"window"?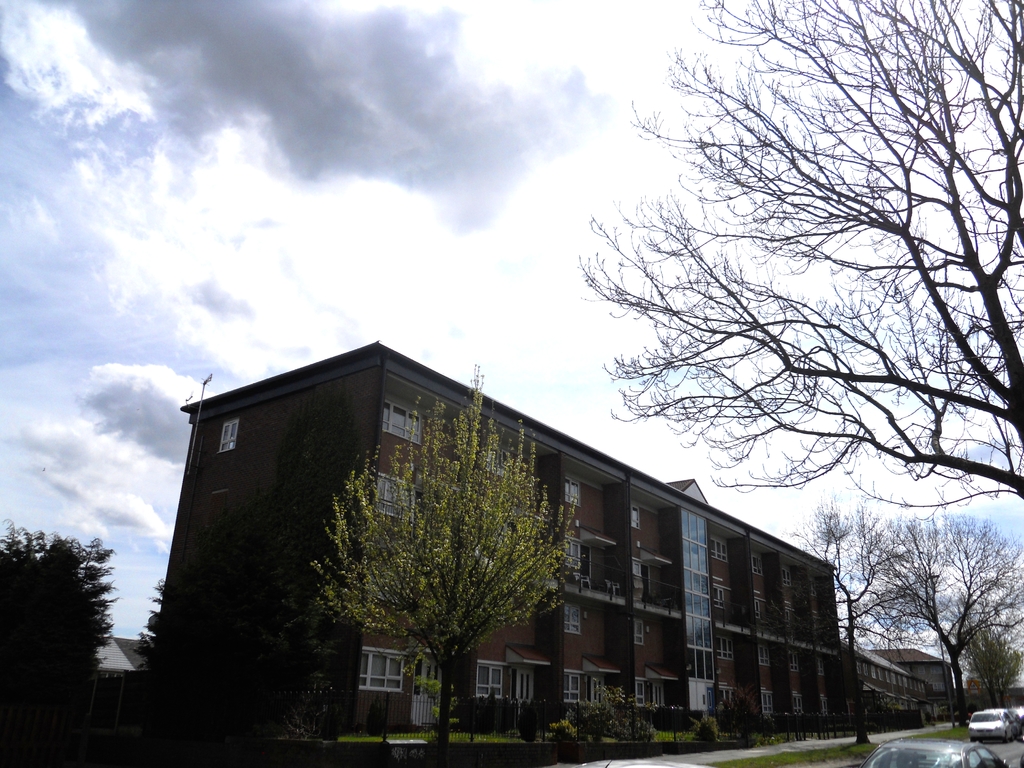
l=808, t=577, r=820, b=598
